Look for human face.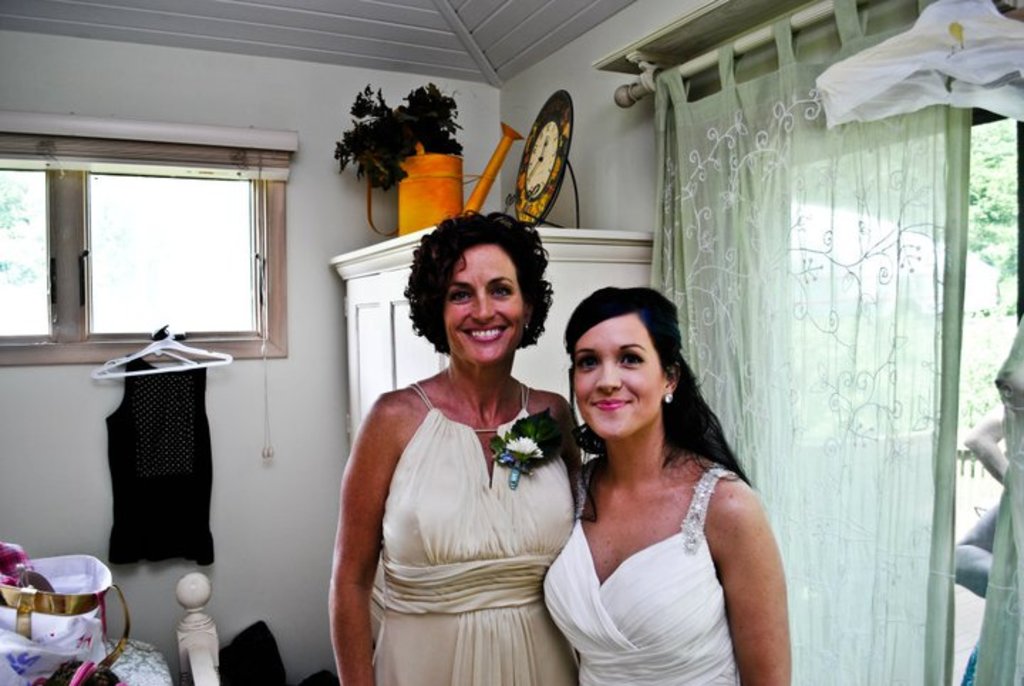
Found: pyautogui.locateOnScreen(444, 238, 523, 366).
